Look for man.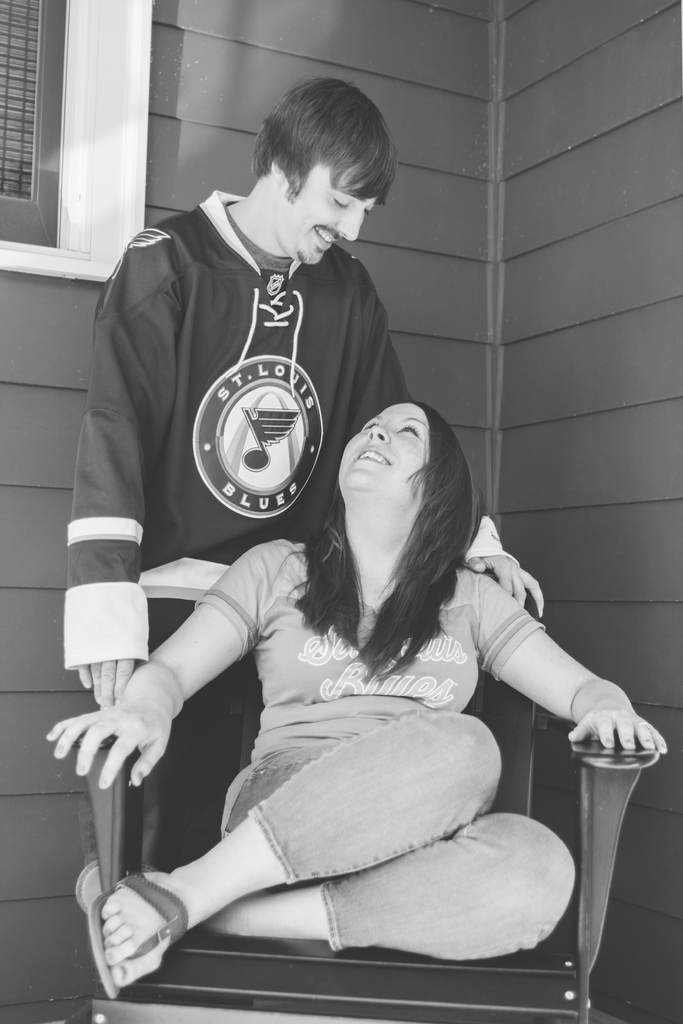
Found: crop(60, 77, 545, 701).
